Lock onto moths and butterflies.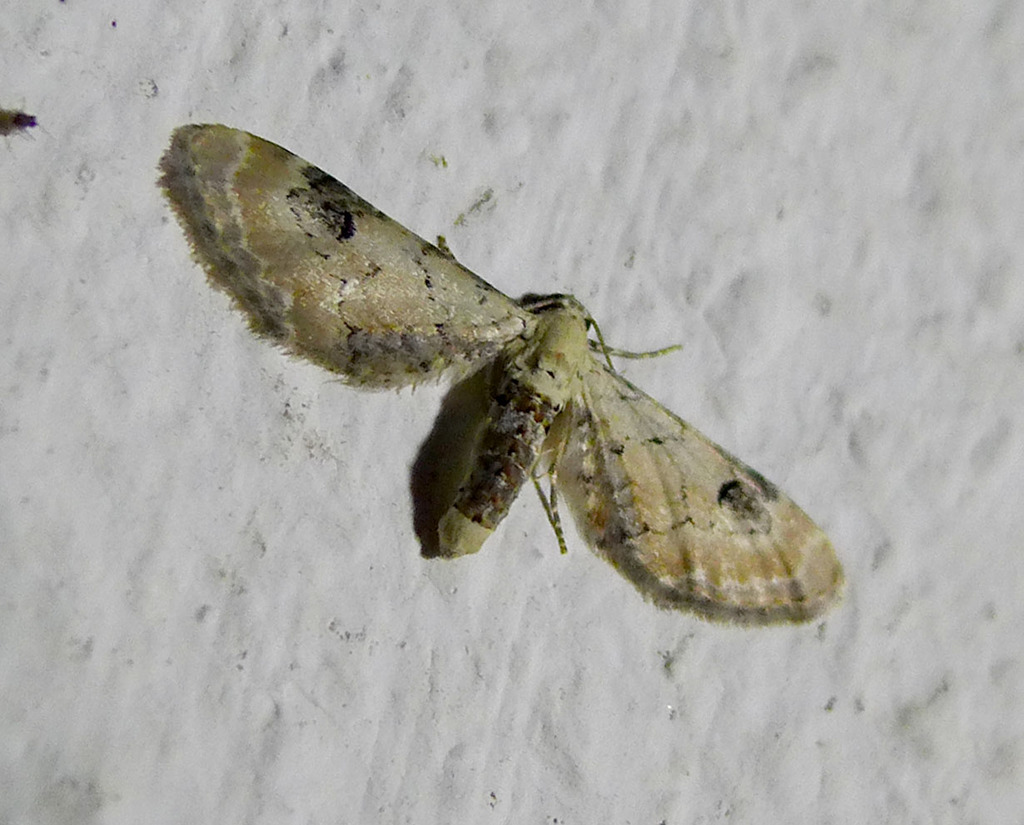
Locked: pyautogui.locateOnScreen(160, 121, 854, 627).
